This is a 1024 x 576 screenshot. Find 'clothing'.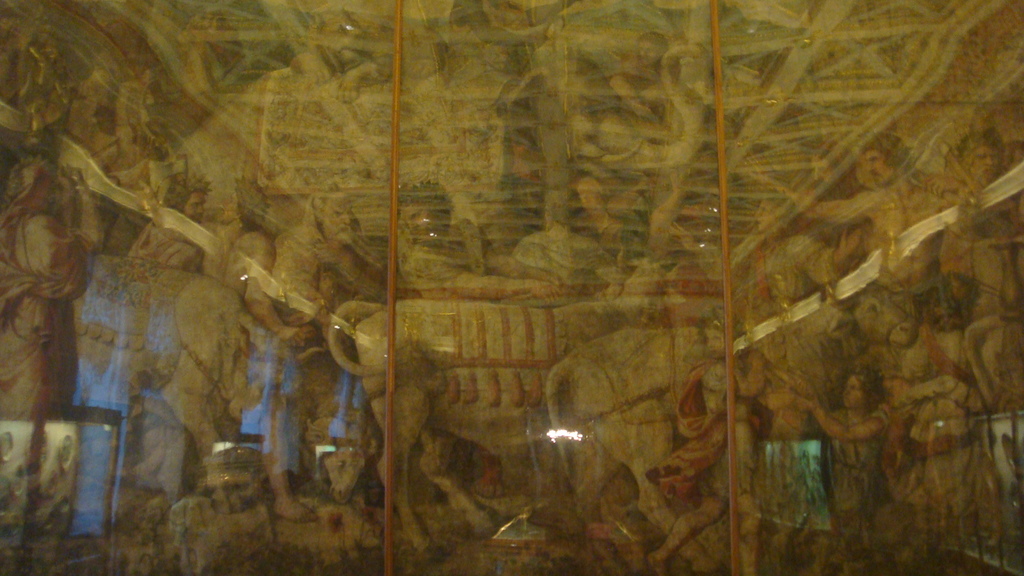
Bounding box: (826,406,890,512).
